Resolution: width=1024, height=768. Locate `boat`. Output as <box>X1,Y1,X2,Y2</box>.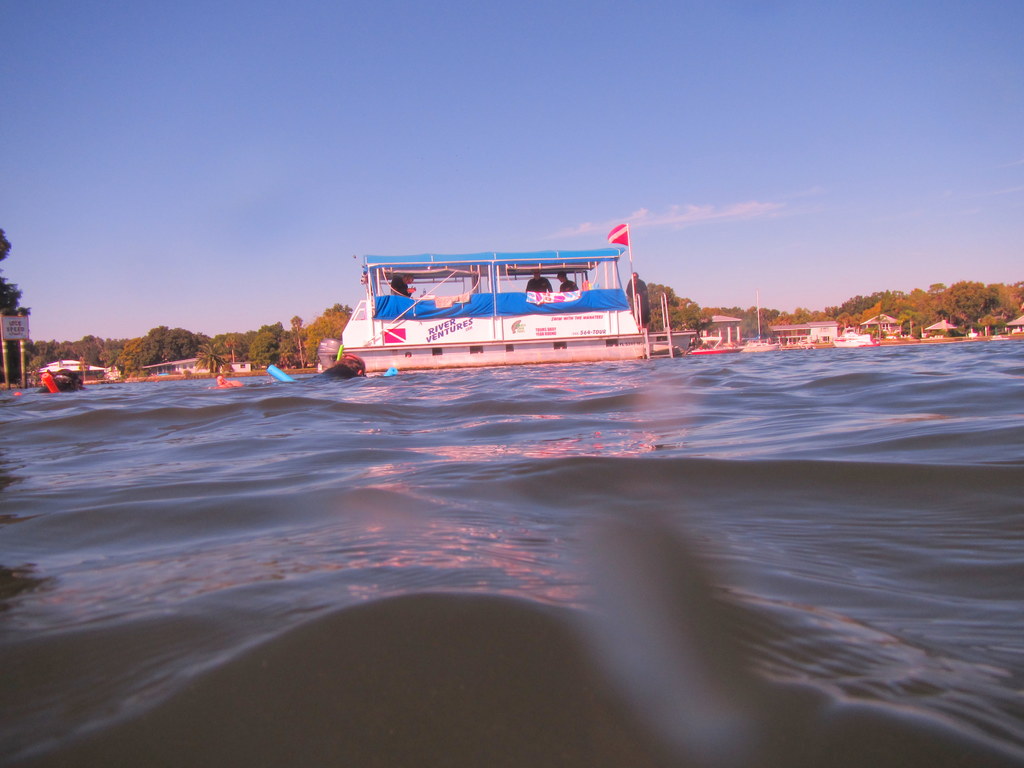
<box>744,339,776,355</box>.
